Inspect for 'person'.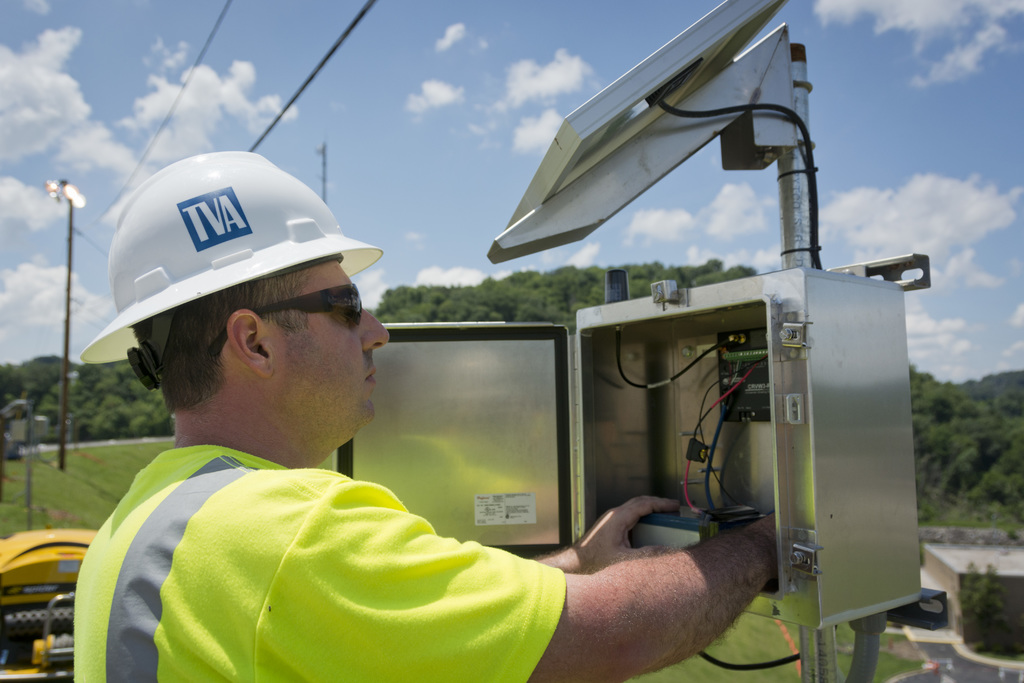
Inspection: bbox(63, 192, 617, 682).
